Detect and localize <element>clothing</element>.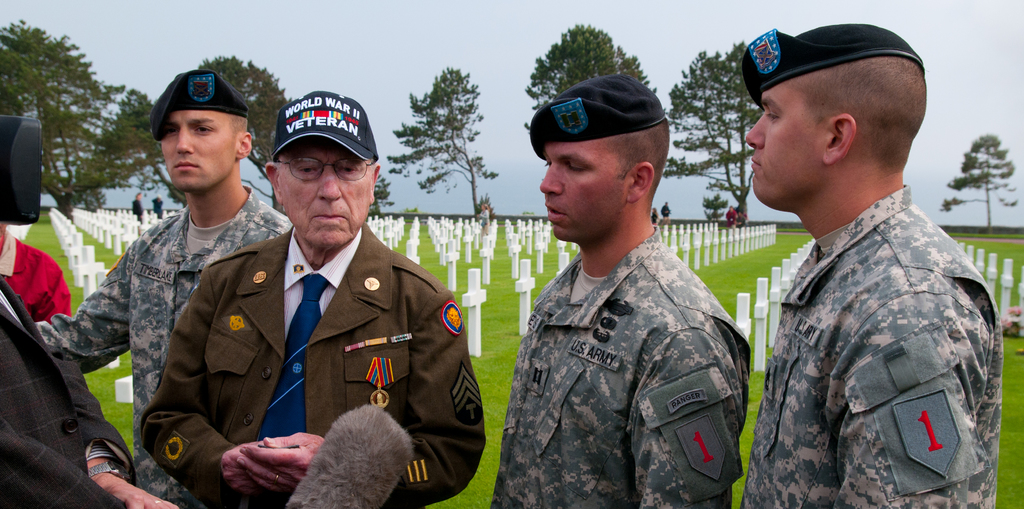
Localized at [x1=0, y1=219, x2=70, y2=315].
